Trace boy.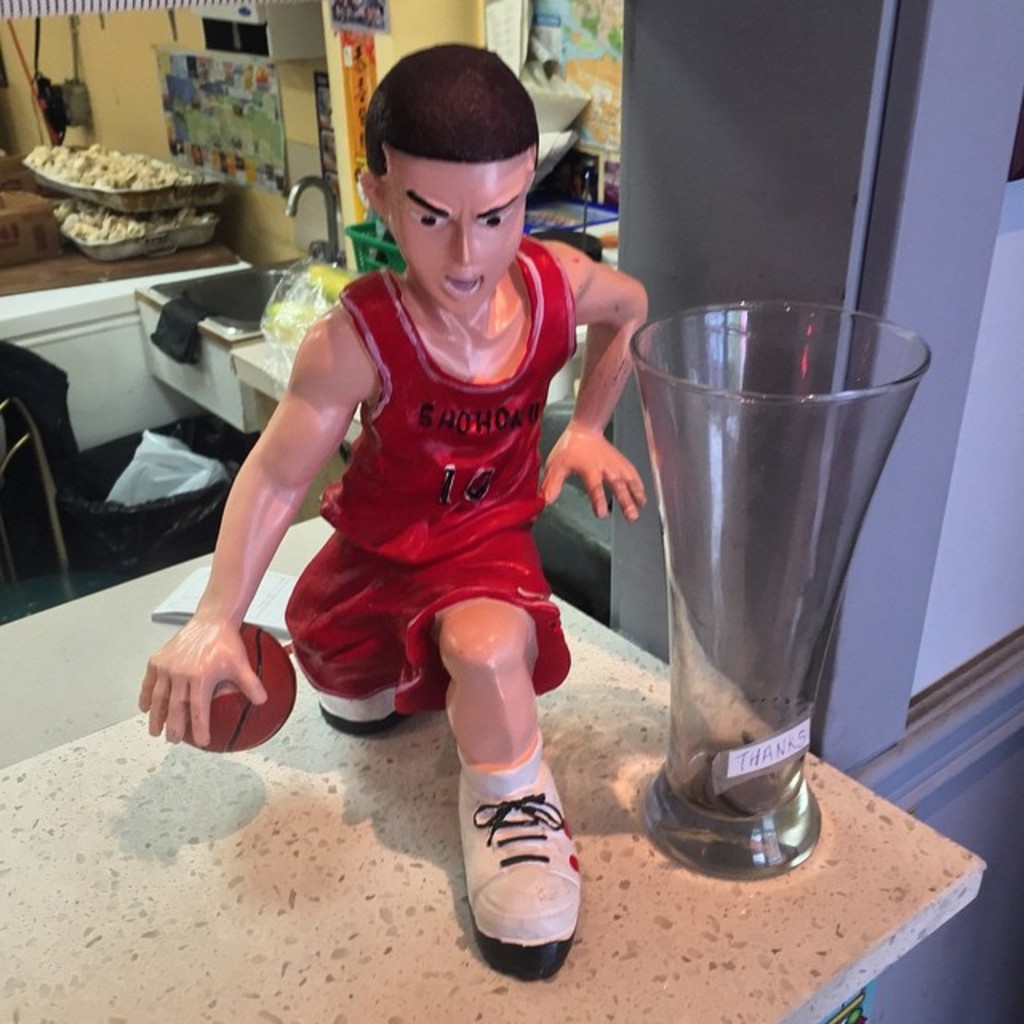
Traced to (x1=117, y1=48, x2=699, y2=979).
